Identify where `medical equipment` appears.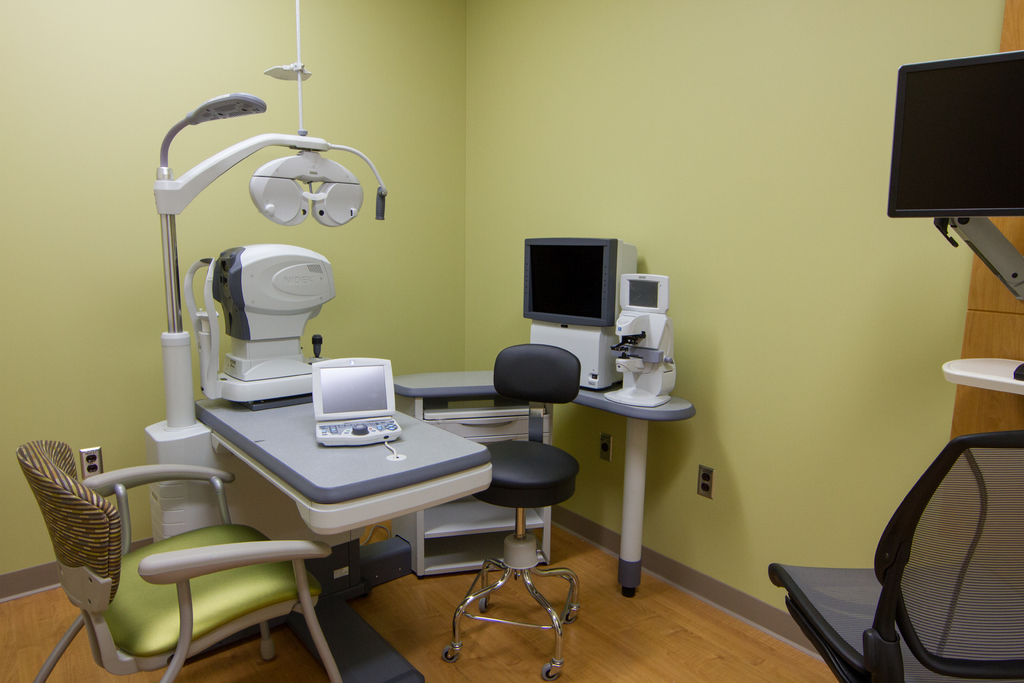
Appears at 140,0,491,682.
